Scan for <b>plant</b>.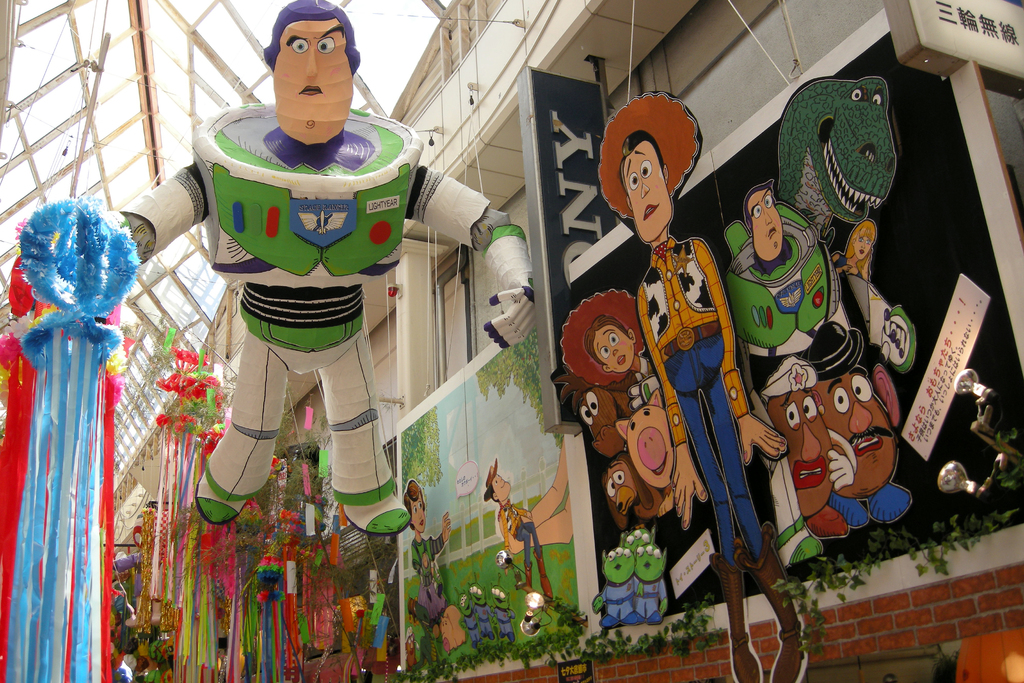
Scan result: BBox(383, 427, 1023, 682).
